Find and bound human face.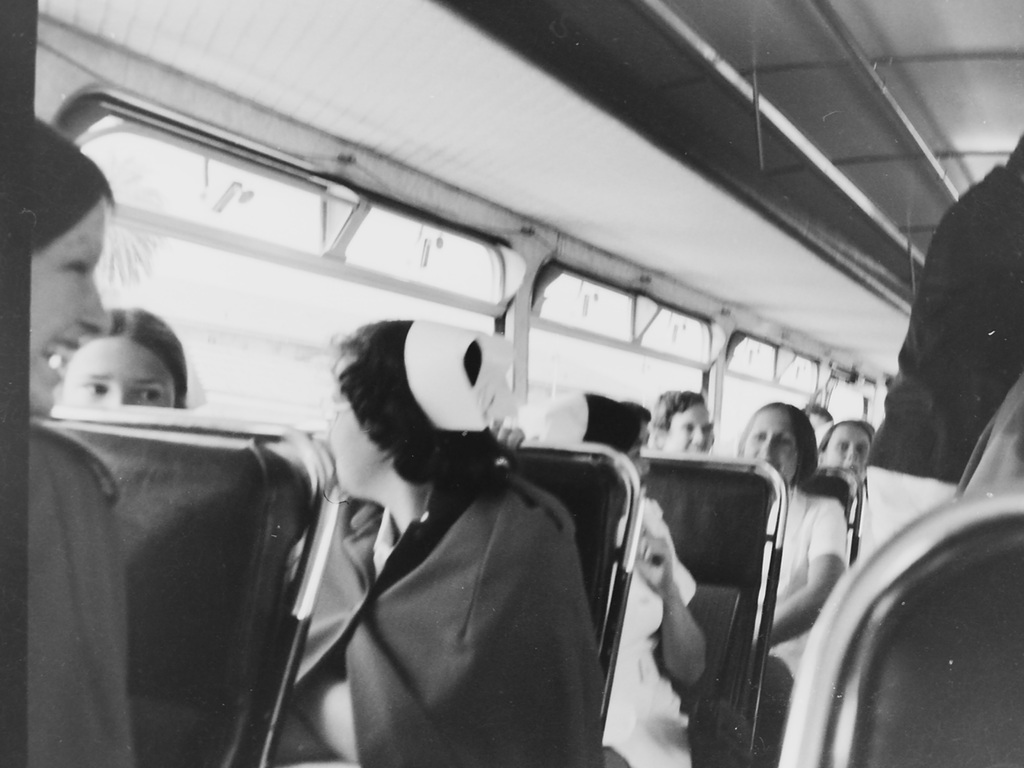
Bound: {"x1": 663, "y1": 399, "x2": 716, "y2": 458}.
